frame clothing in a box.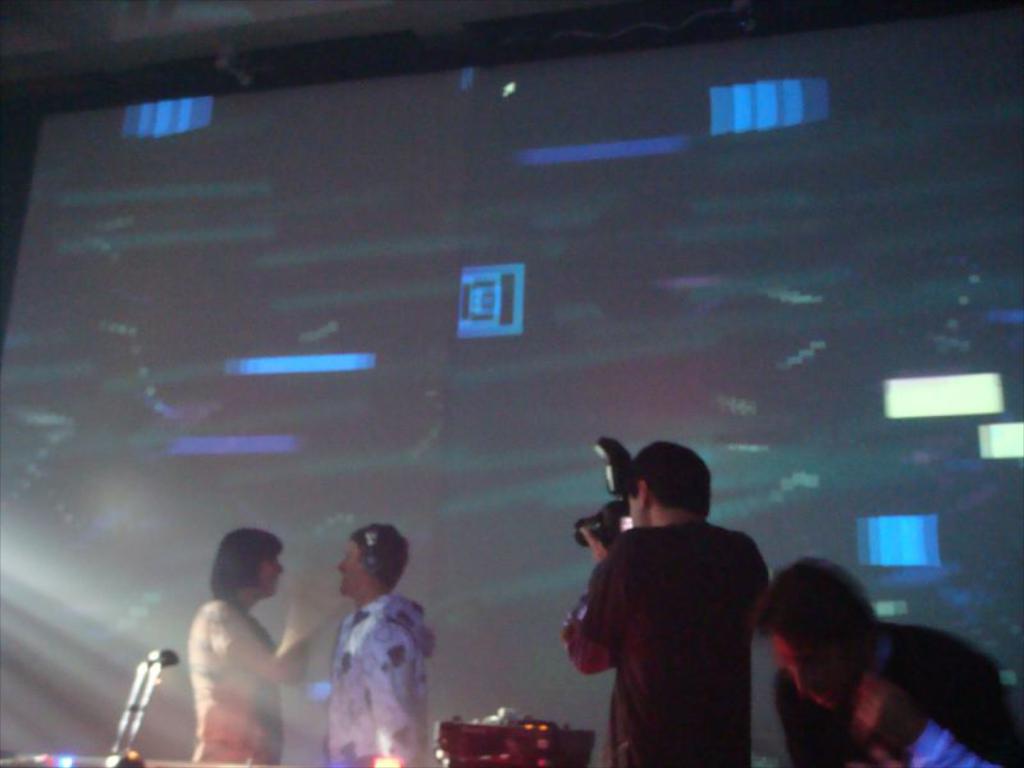
crop(773, 623, 1023, 767).
